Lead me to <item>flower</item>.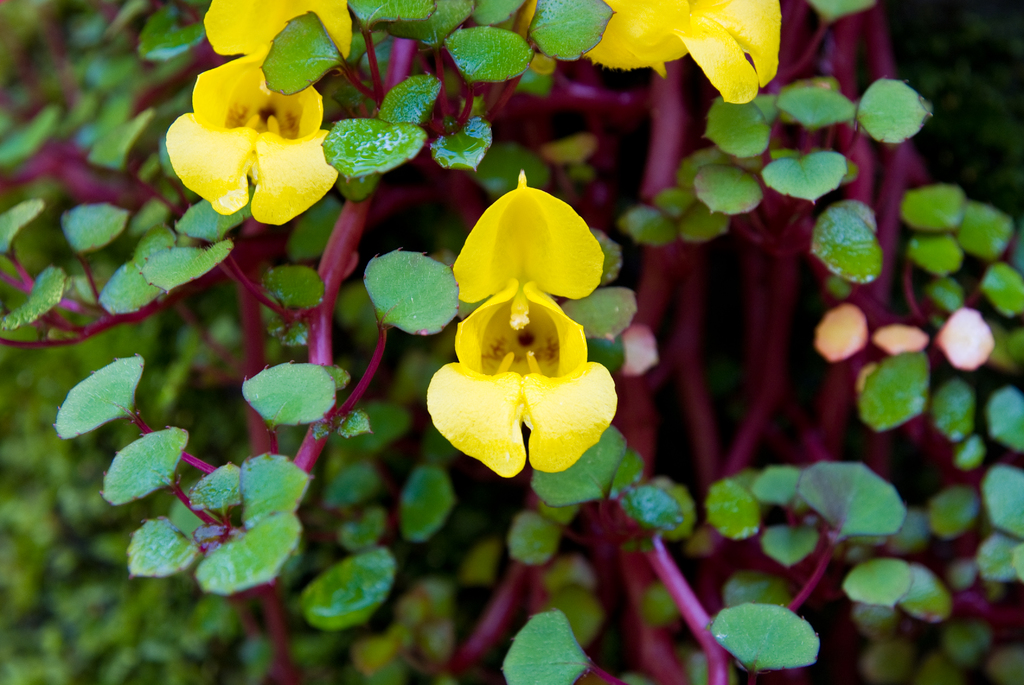
Lead to (x1=412, y1=169, x2=619, y2=481).
